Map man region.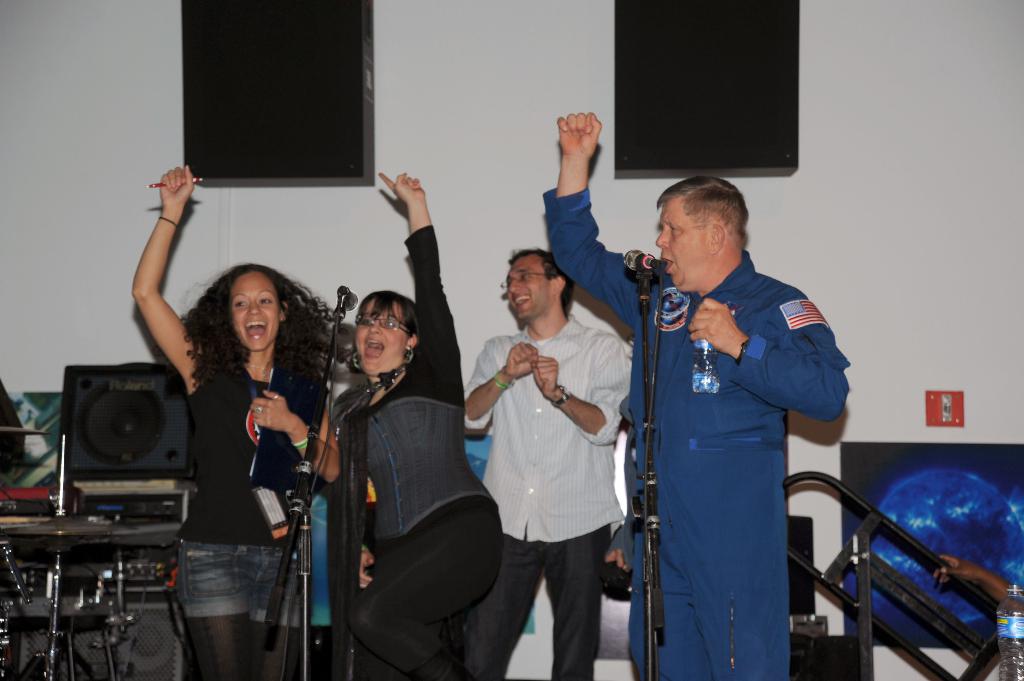
Mapped to l=471, t=215, r=648, b=678.
